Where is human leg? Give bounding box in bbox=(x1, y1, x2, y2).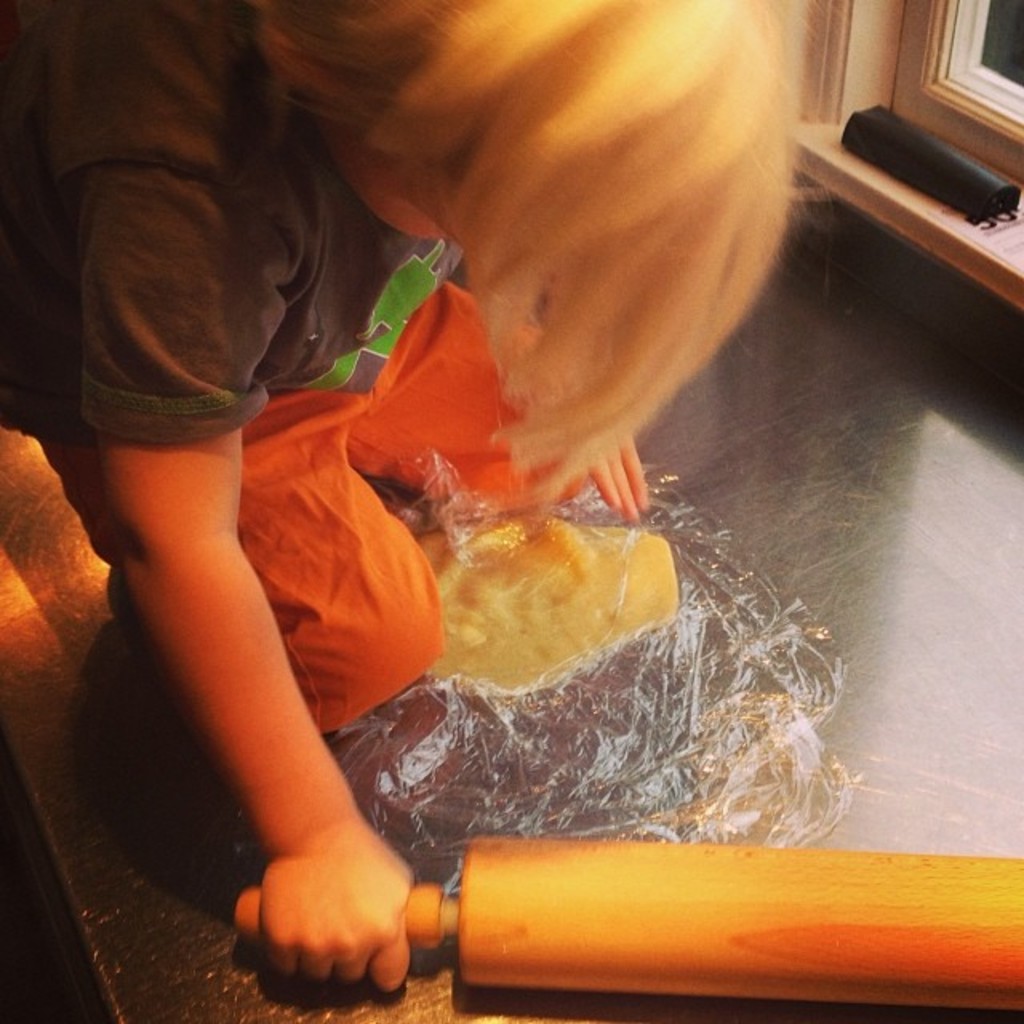
bbox=(339, 261, 589, 522).
